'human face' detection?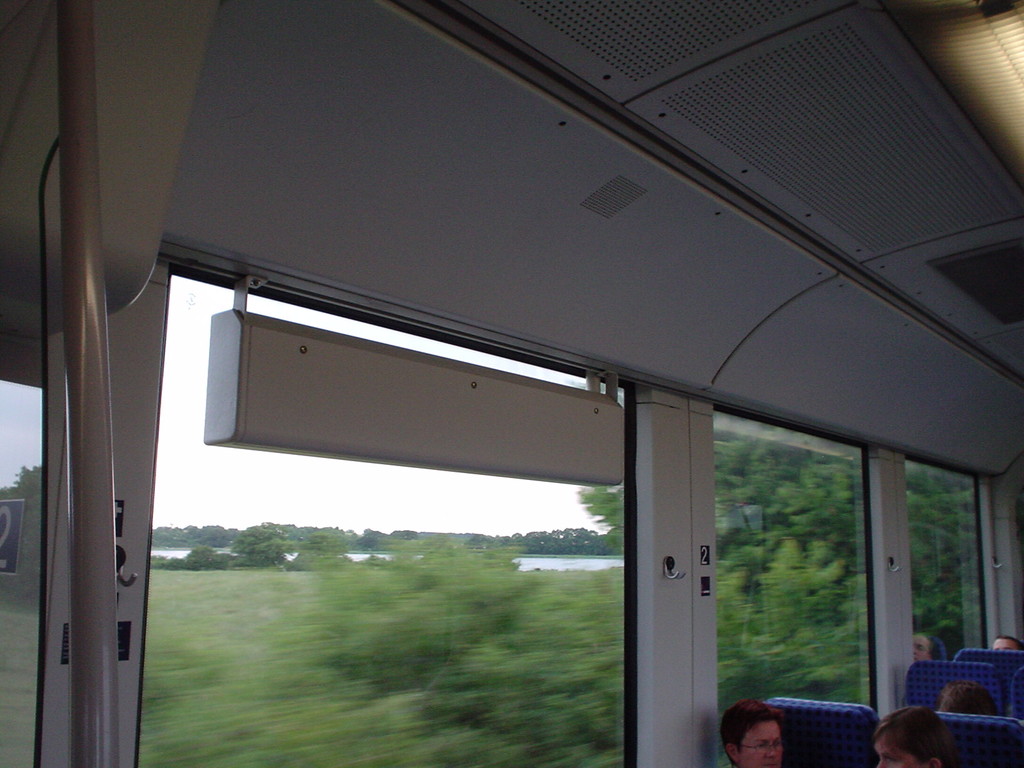
x1=735 y1=717 x2=786 y2=767
